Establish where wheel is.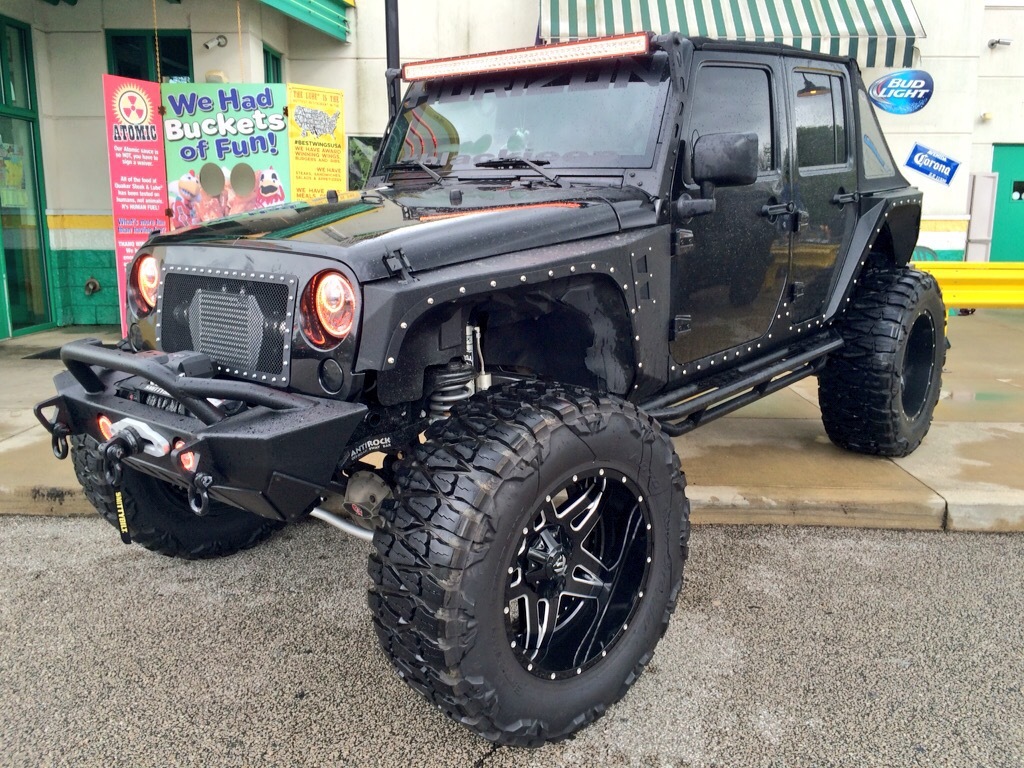
Established at 71 442 277 555.
